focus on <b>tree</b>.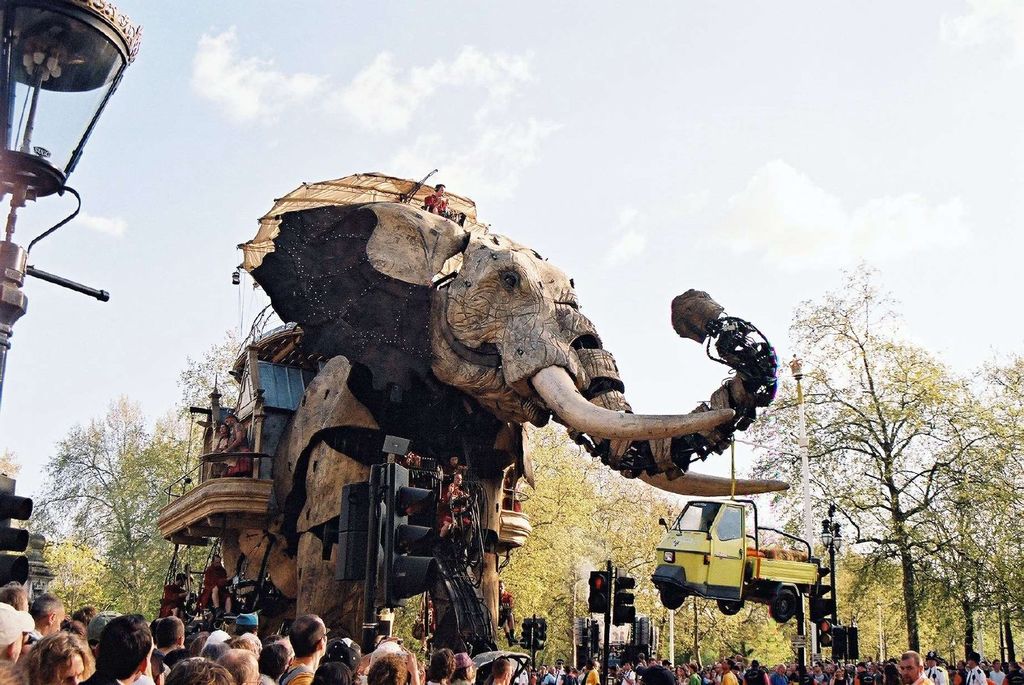
Focused at (x1=12, y1=326, x2=245, y2=641).
